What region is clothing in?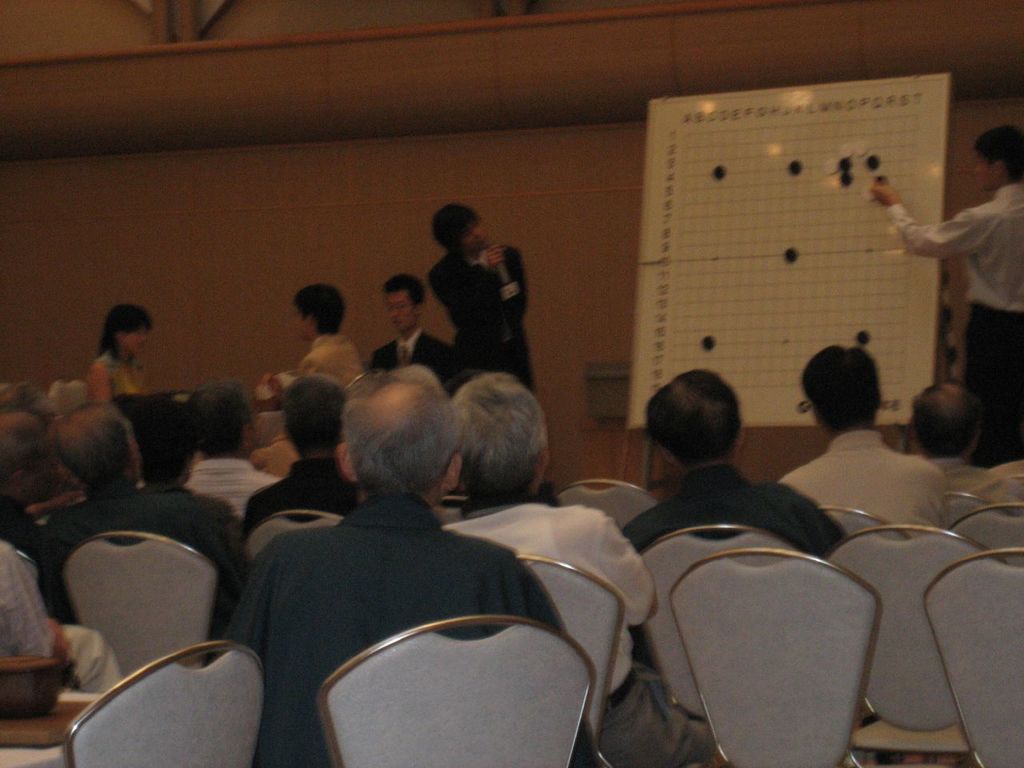
Rect(761, 410, 955, 532).
